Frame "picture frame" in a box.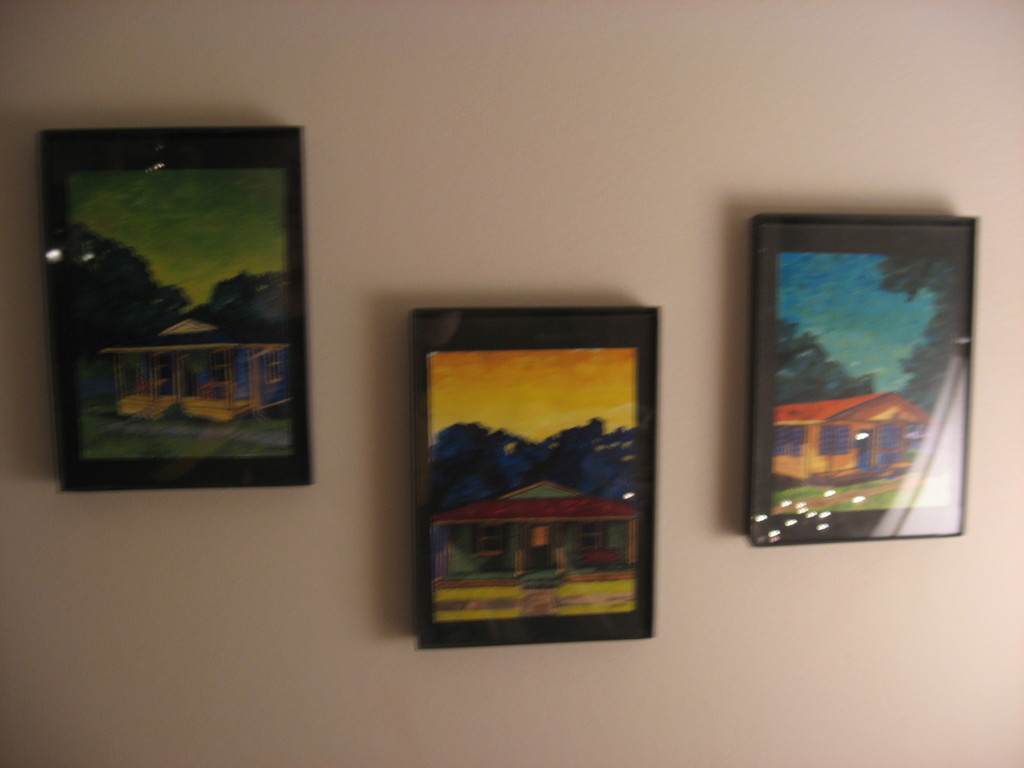
box(751, 214, 977, 550).
